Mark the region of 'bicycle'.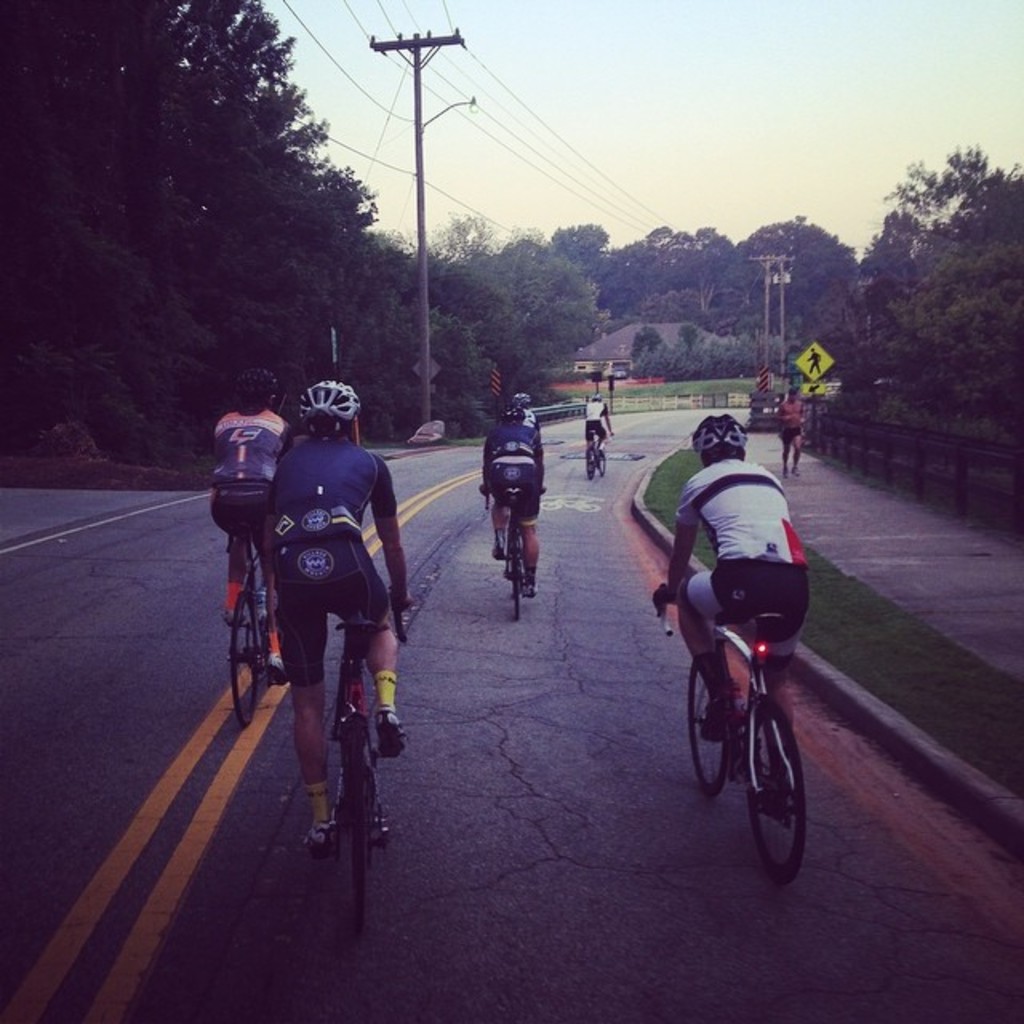
Region: bbox(653, 584, 806, 888).
